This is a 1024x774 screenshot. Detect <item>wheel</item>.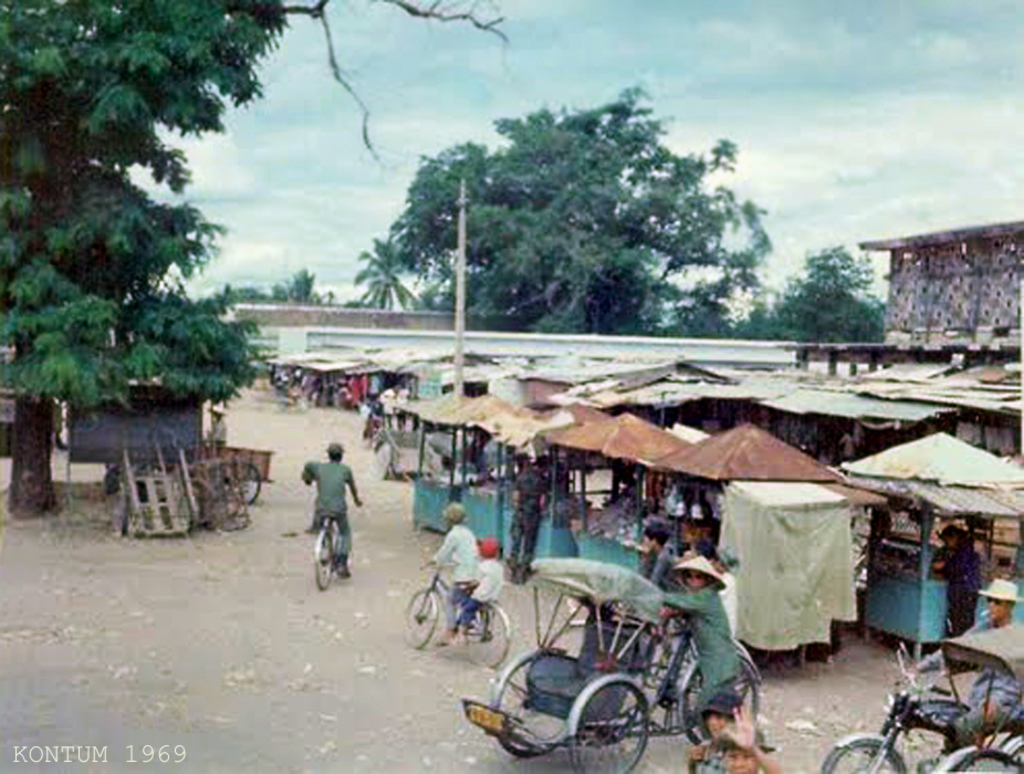
495/657/581/753.
